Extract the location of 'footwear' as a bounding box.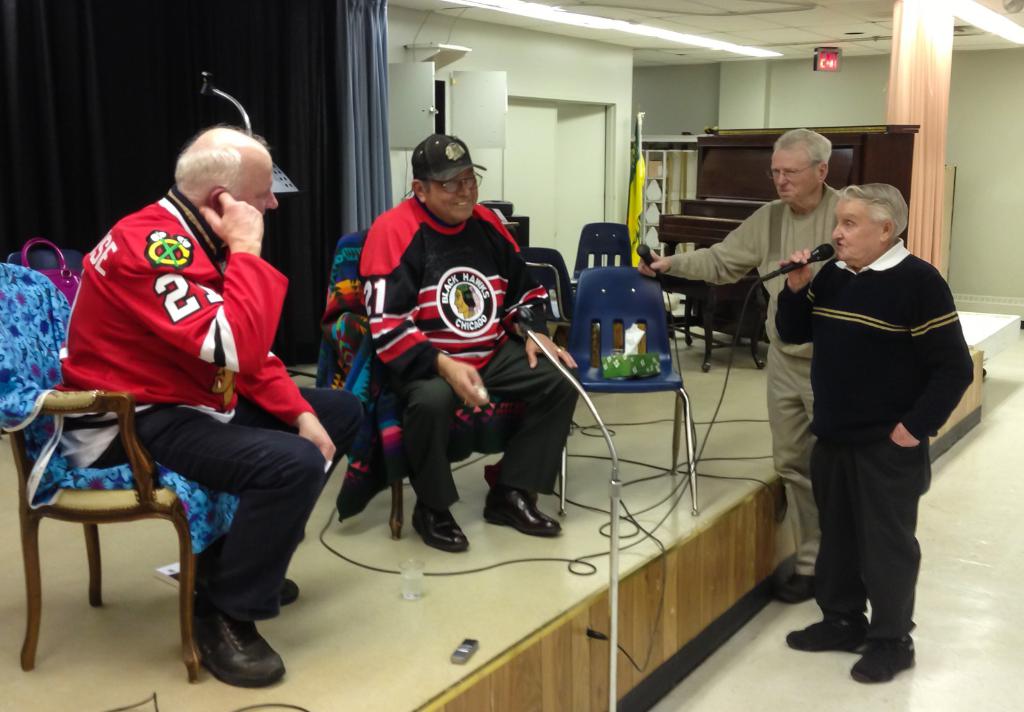
(406,514,474,554).
